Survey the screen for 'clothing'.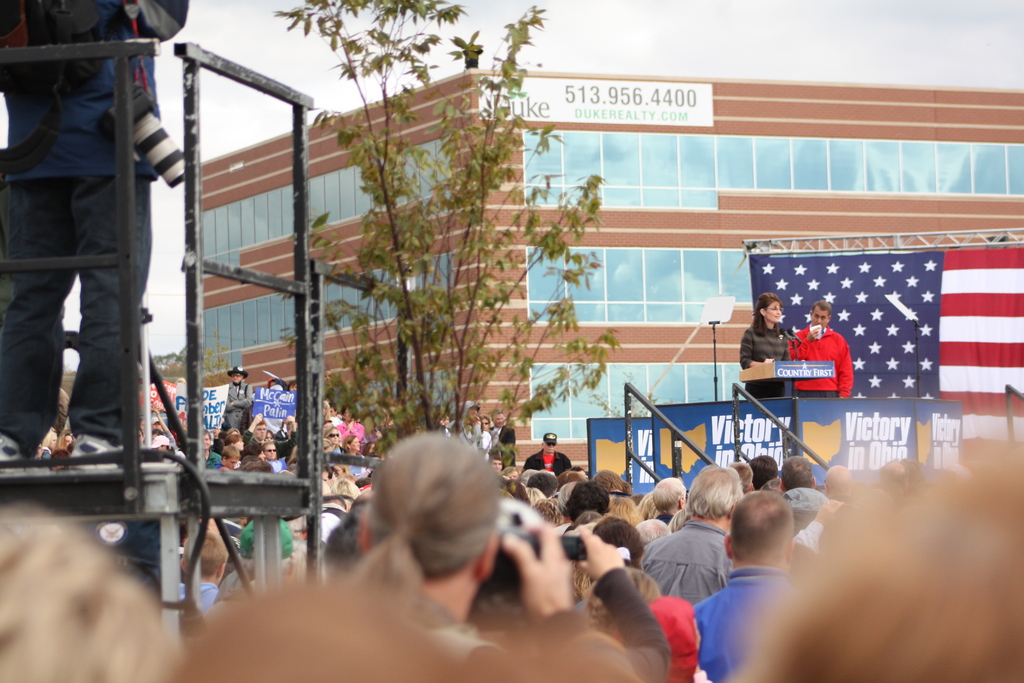
Survey found: (197, 447, 226, 470).
